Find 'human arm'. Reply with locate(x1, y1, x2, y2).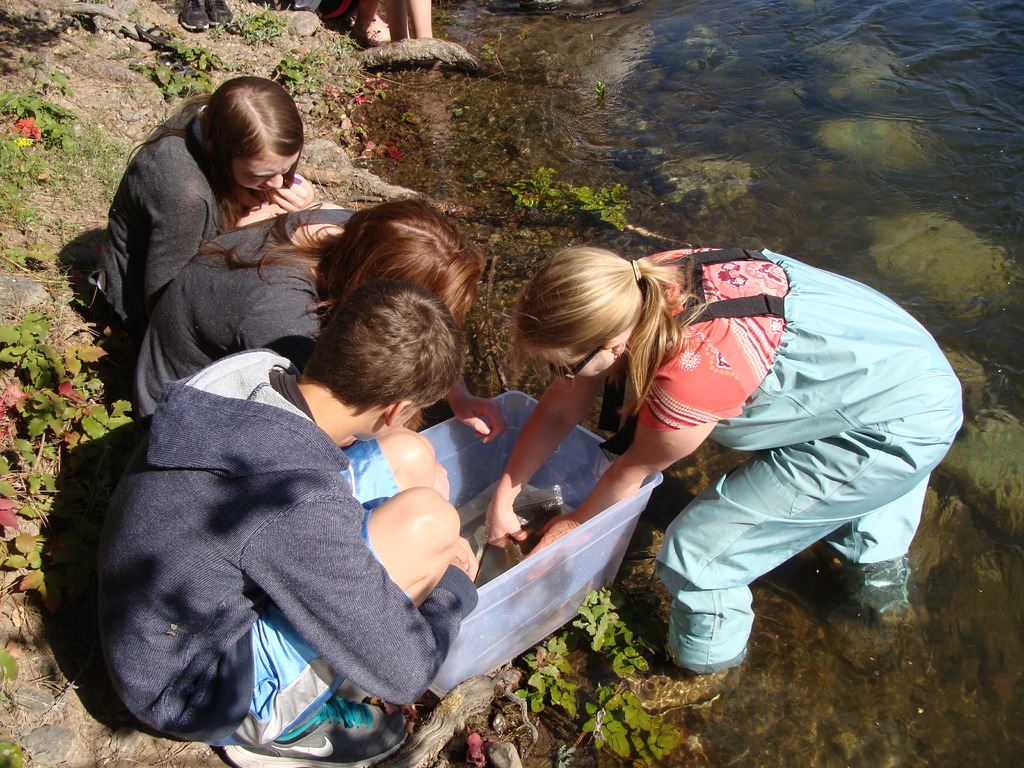
locate(239, 496, 486, 706).
